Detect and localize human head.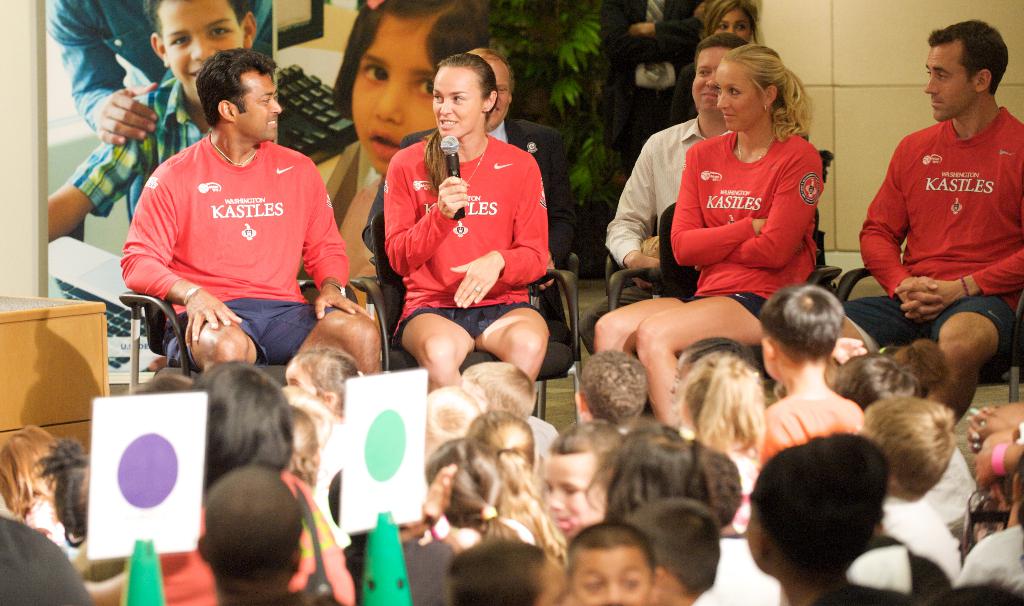
Localized at x1=918 y1=23 x2=1005 y2=119.
